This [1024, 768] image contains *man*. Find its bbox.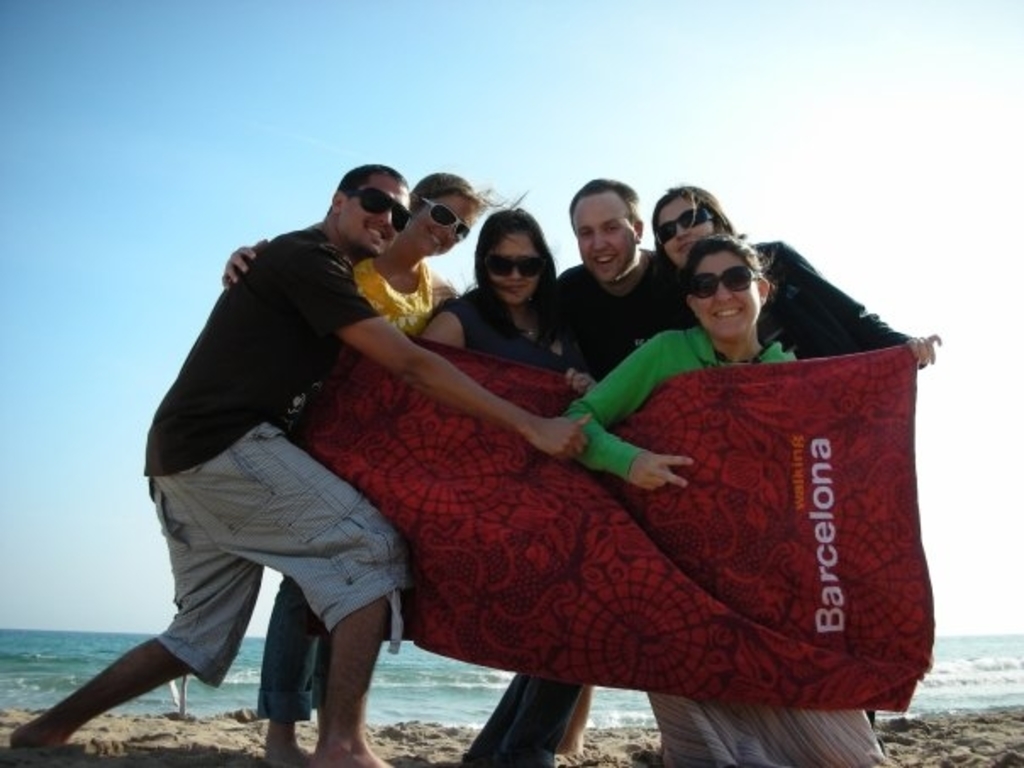
l=539, t=178, r=712, b=405.
